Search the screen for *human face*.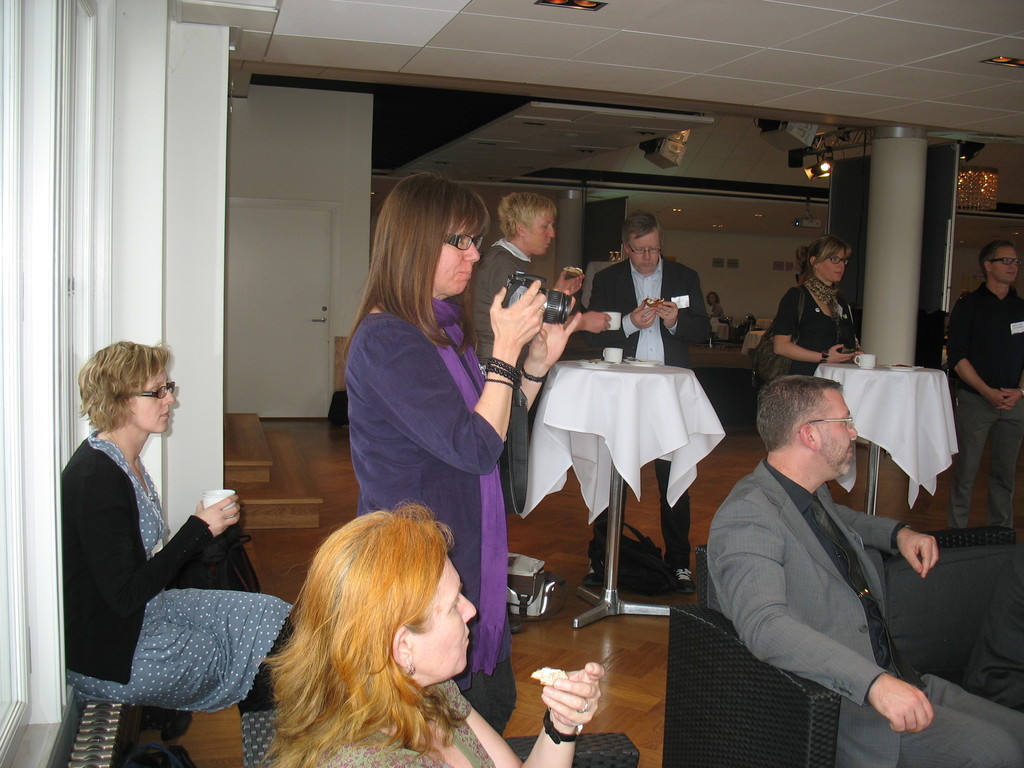
Found at 436,220,481,295.
